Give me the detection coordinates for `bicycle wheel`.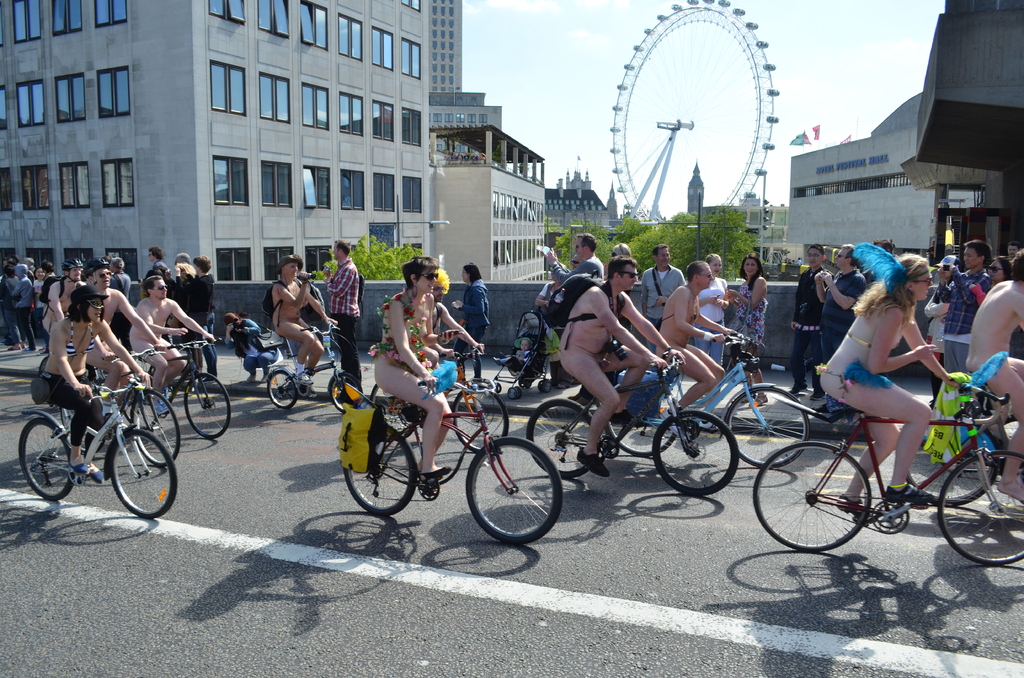
[59,389,111,455].
